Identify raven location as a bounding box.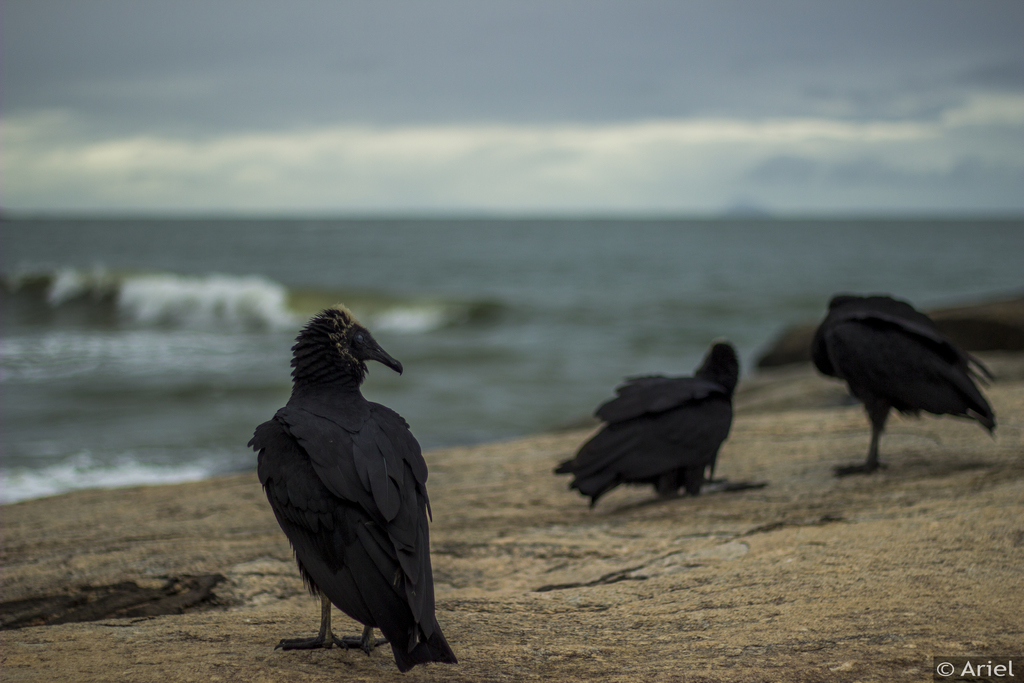
l=809, t=276, r=1004, b=477.
